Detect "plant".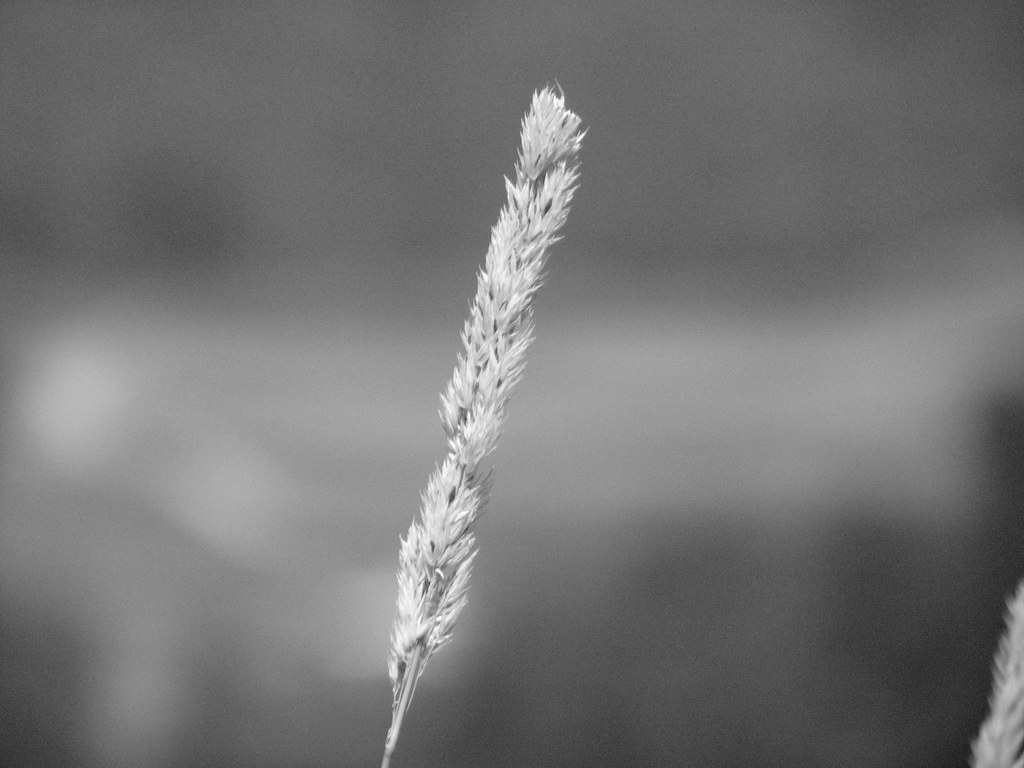
Detected at crop(972, 576, 1023, 767).
